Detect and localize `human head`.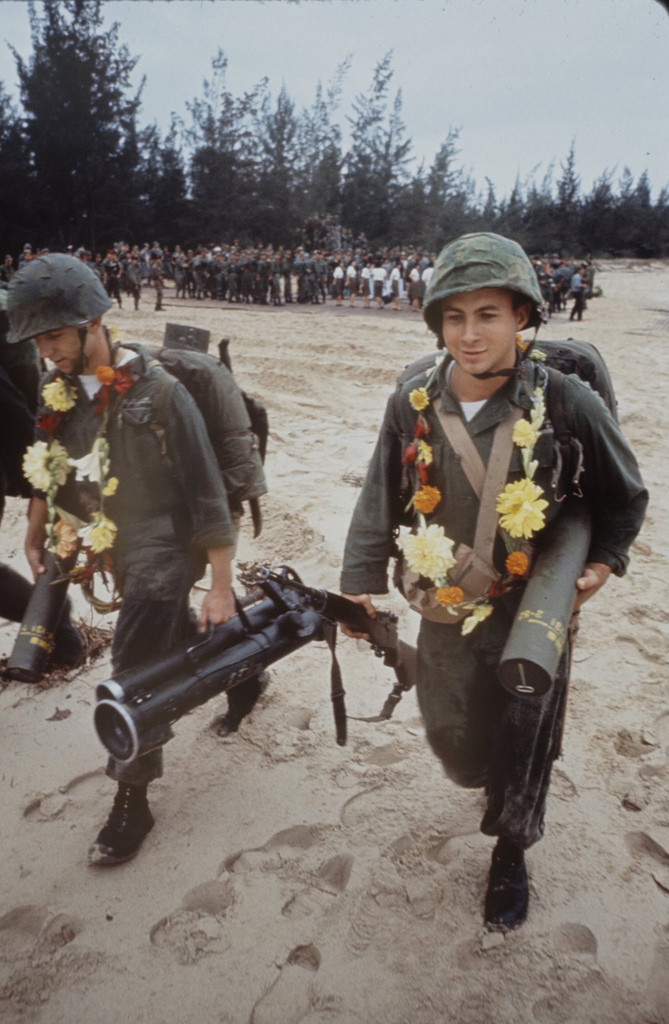
Localized at <bbox>414, 225, 550, 378</bbox>.
